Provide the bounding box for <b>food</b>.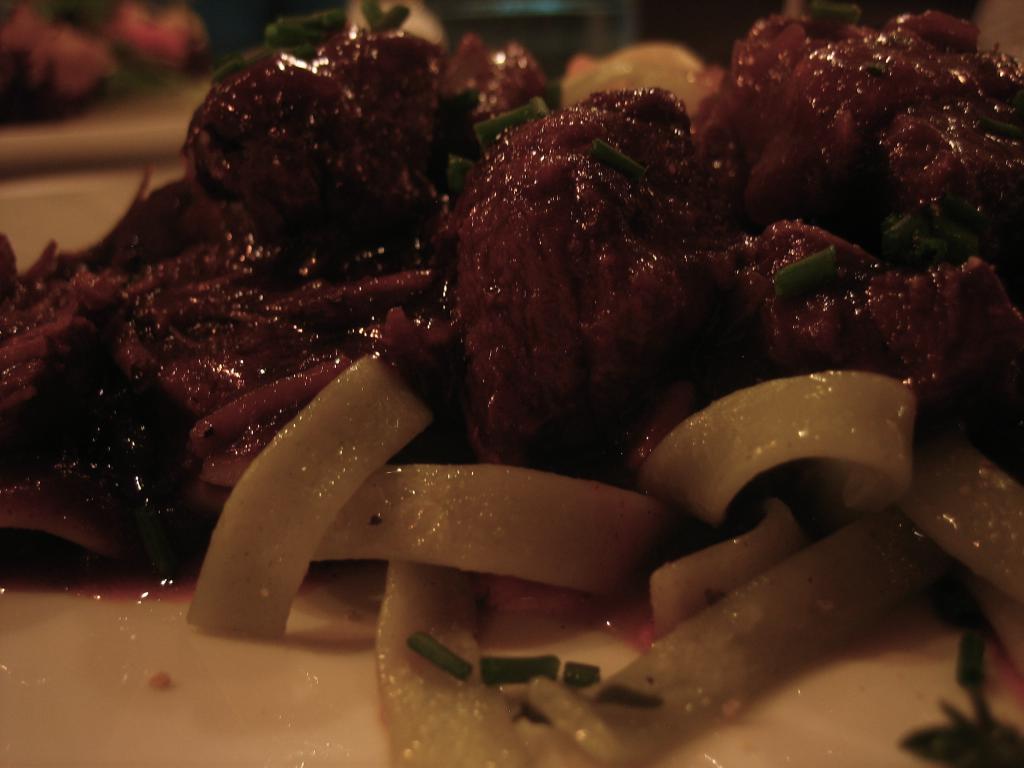
left=56, top=0, right=1001, bottom=687.
